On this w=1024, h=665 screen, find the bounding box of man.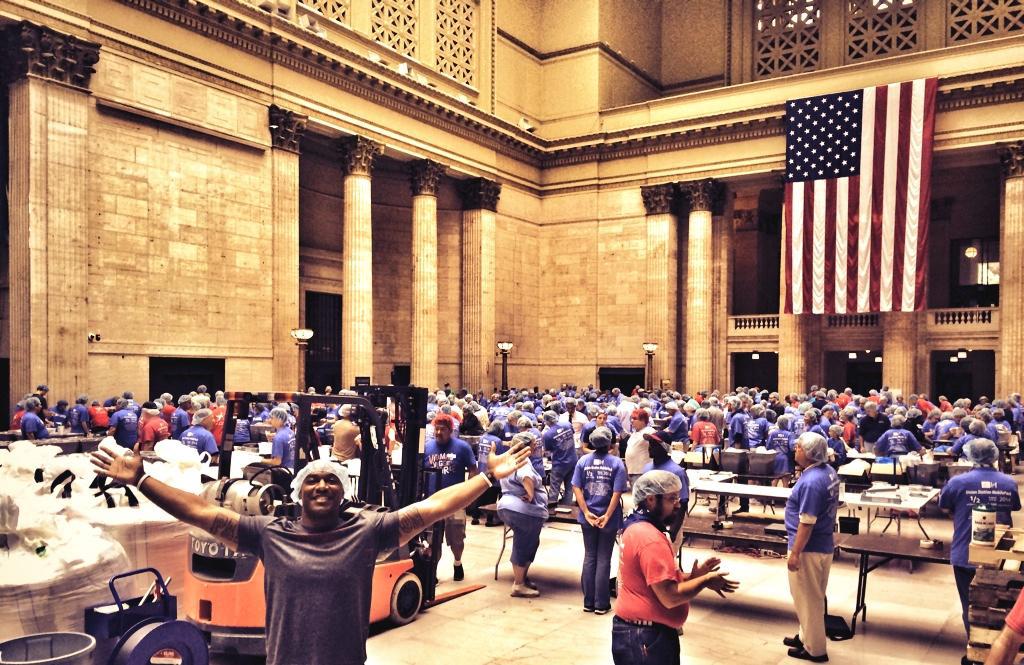
Bounding box: (151, 436, 489, 661).
